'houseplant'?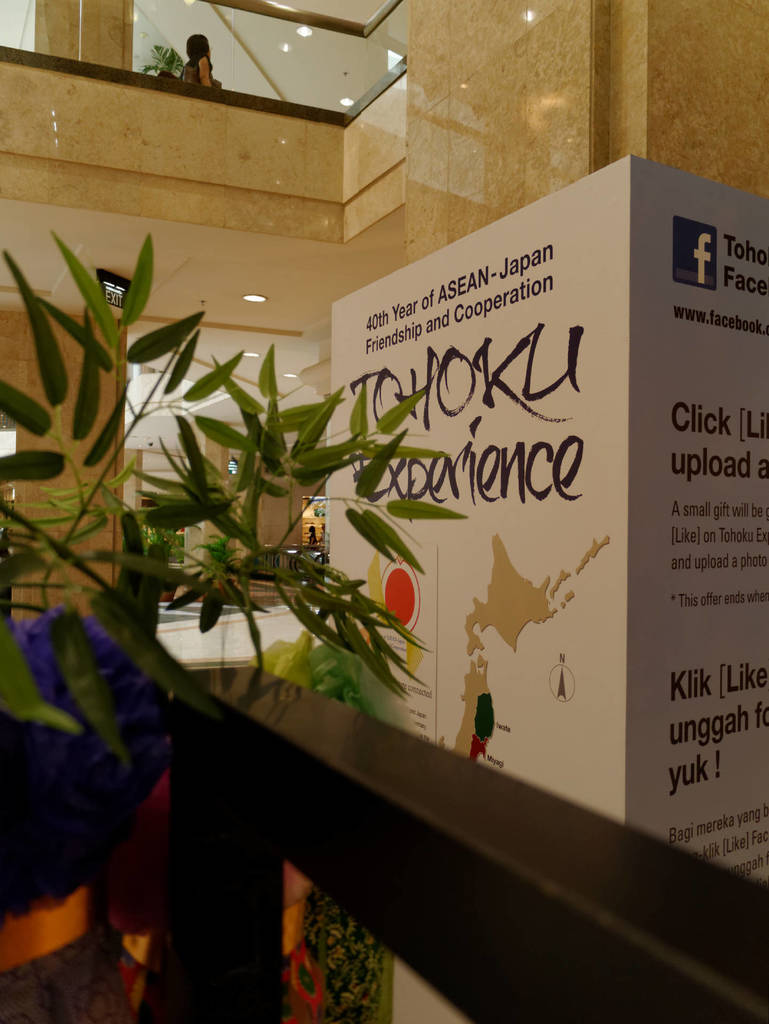
x1=0 y1=216 x2=461 y2=1012
